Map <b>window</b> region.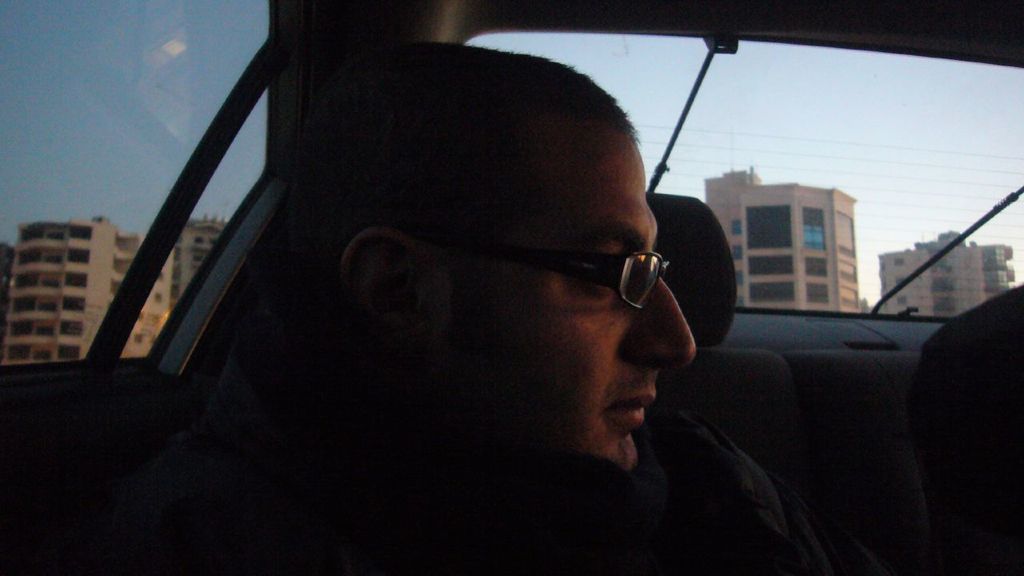
Mapped to x1=802 y1=202 x2=828 y2=252.
